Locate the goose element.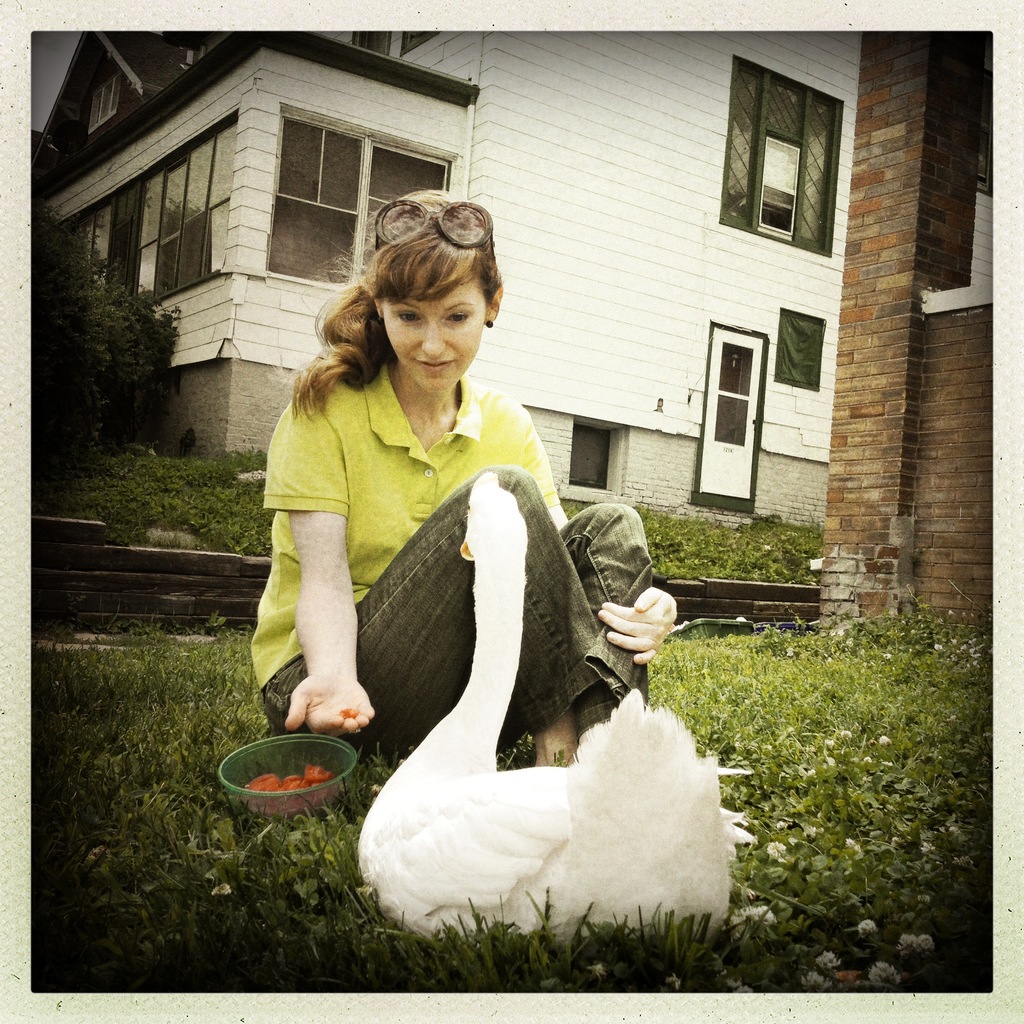
Element bbox: box(354, 471, 728, 926).
